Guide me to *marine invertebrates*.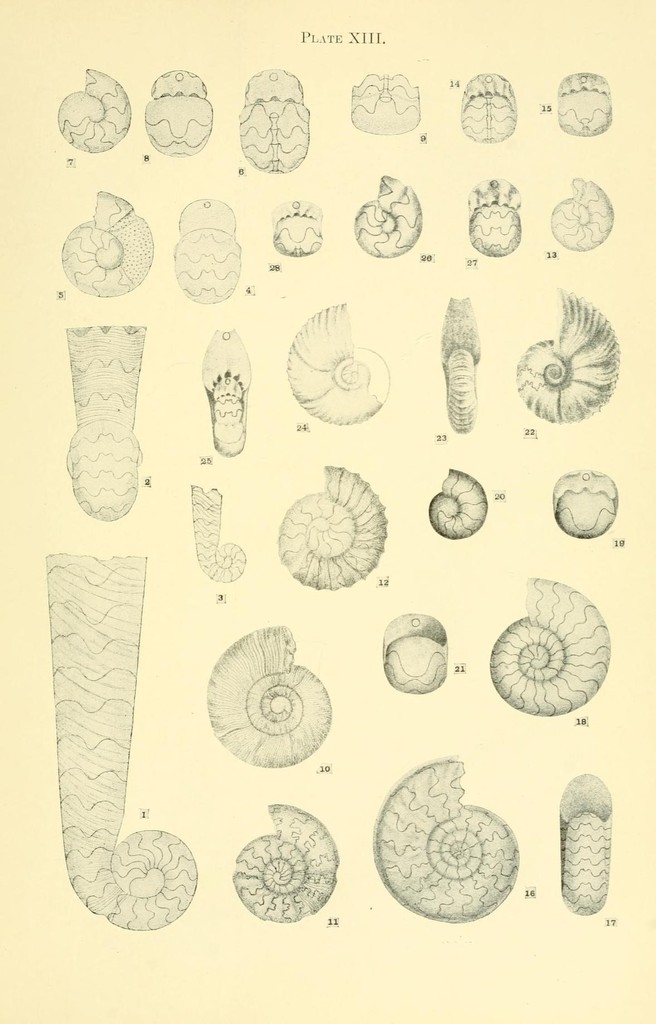
Guidance: box=[544, 780, 628, 927].
